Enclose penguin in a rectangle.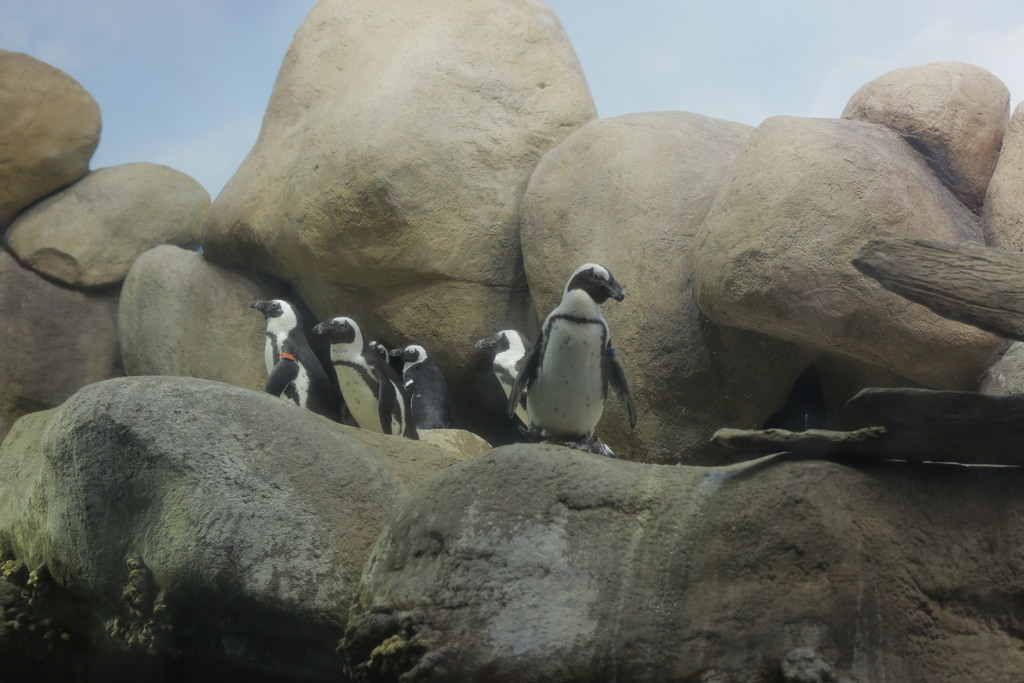
[308, 315, 410, 434].
